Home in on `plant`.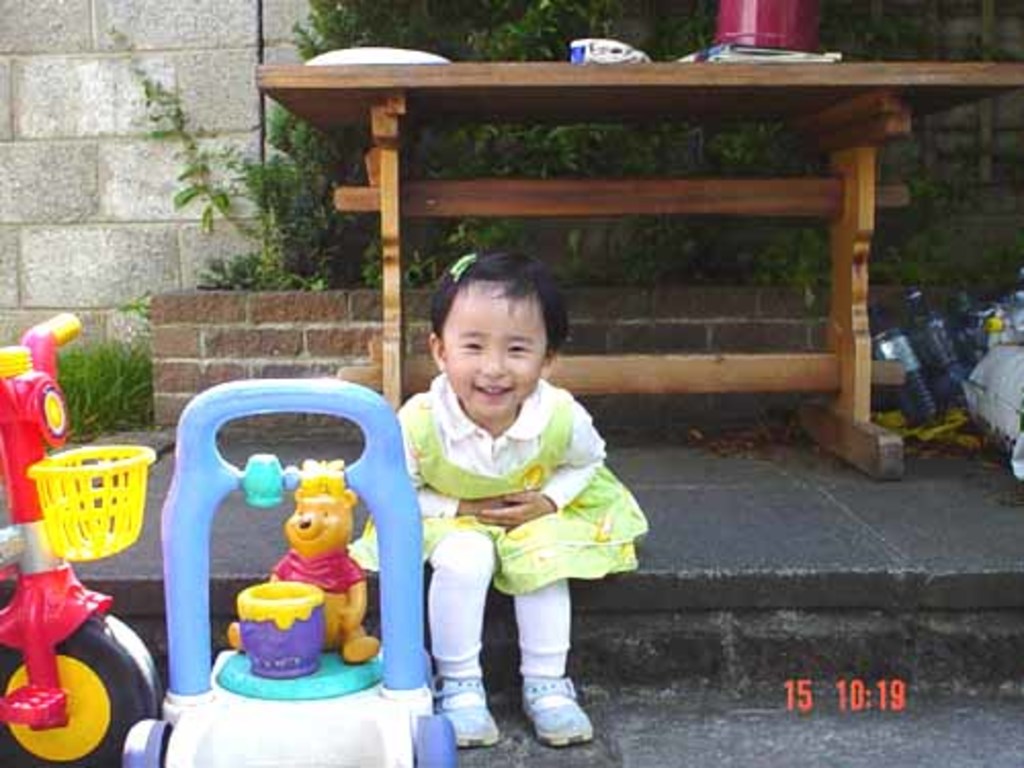
Homed in at x1=463 y1=217 x2=573 y2=276.
